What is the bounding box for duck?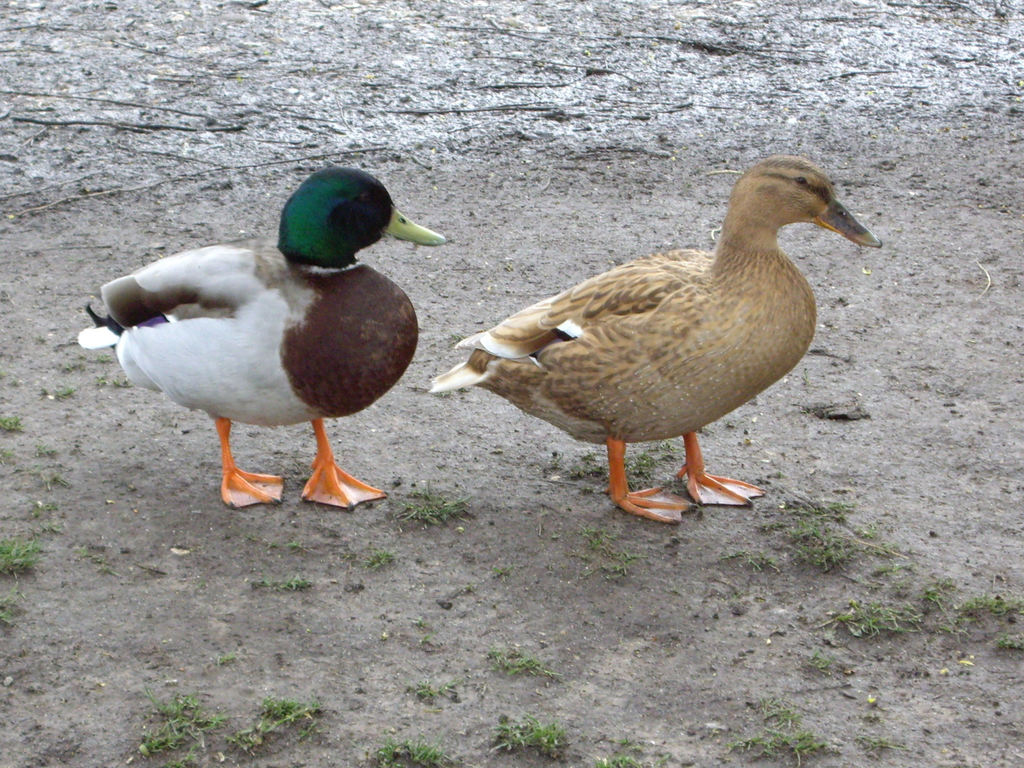
l=97, t=166, r=455, b=514.
